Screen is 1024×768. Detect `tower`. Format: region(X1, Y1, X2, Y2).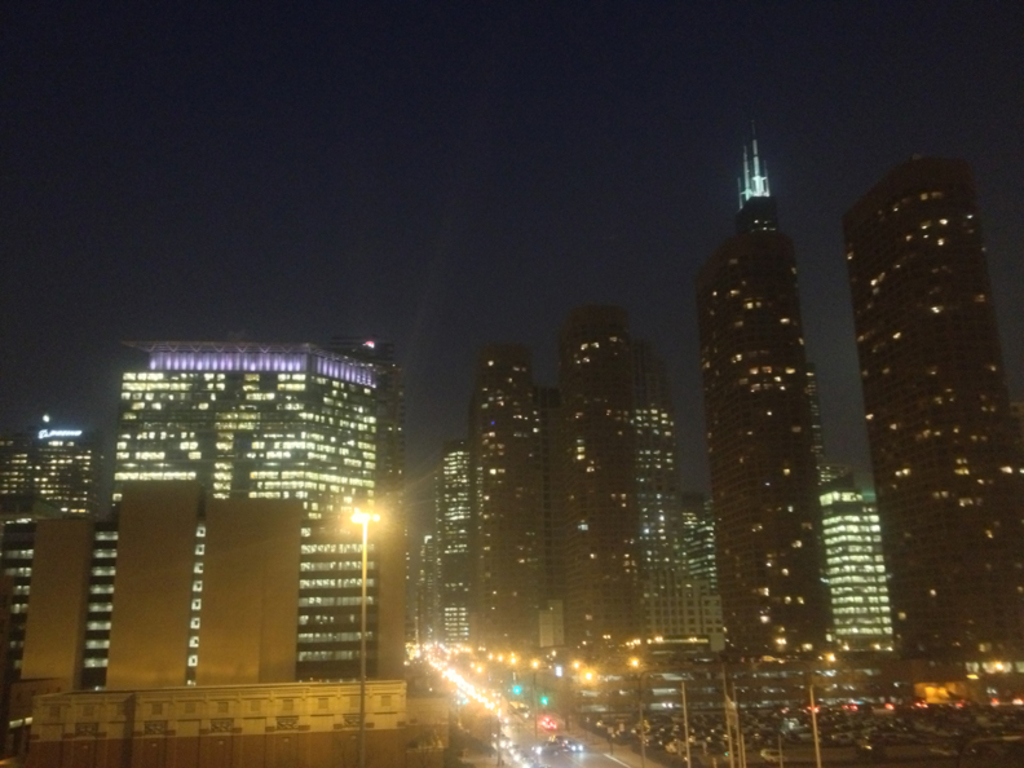
region(692, 122, 842, 665).
